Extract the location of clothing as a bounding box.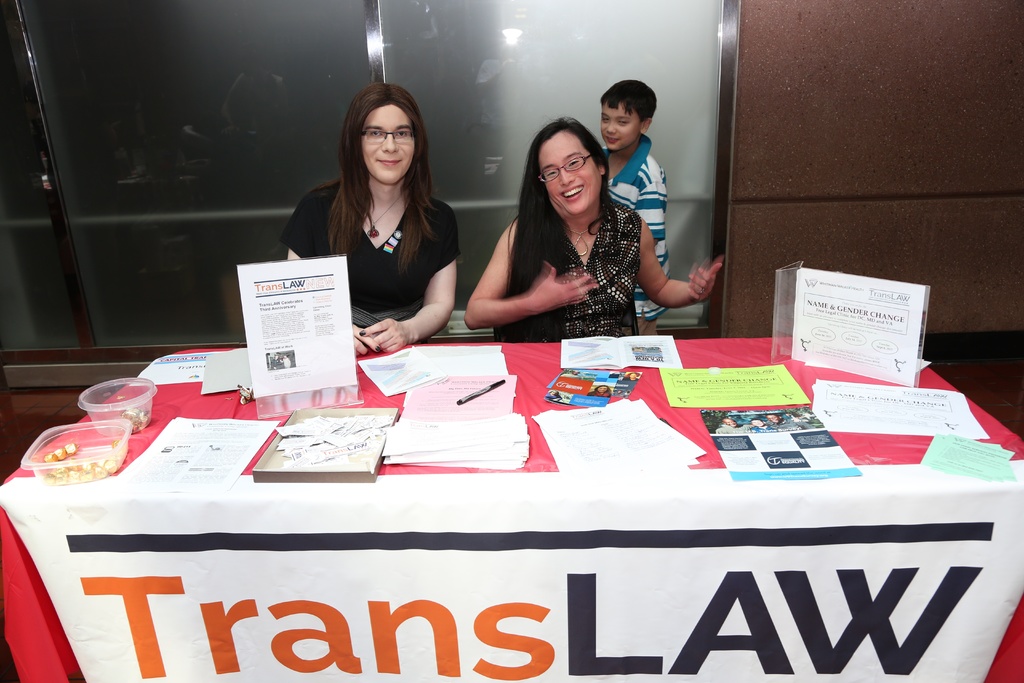
600 133 670 328.
